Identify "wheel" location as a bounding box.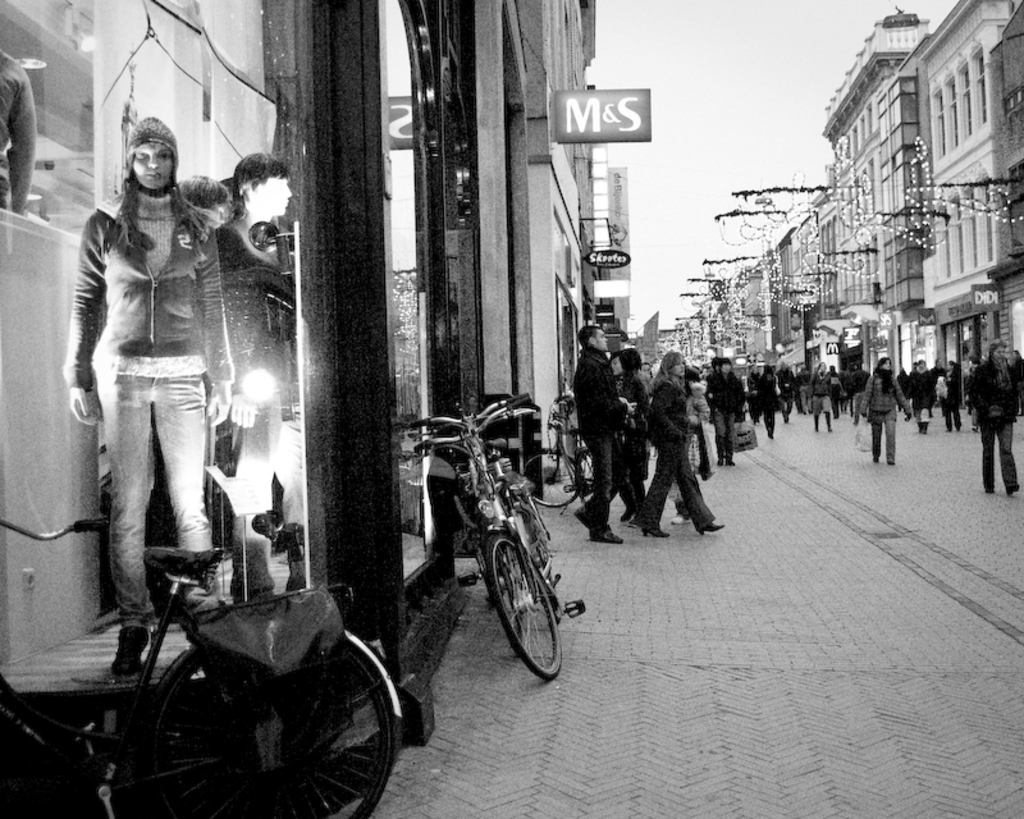
525 452 579 509.
